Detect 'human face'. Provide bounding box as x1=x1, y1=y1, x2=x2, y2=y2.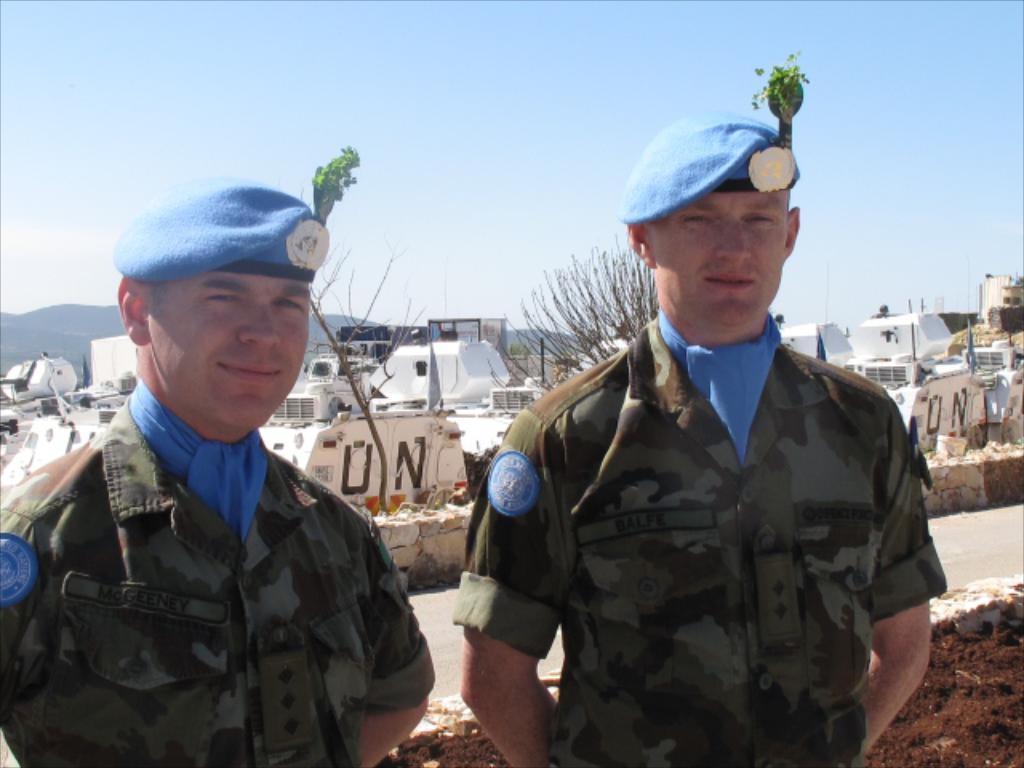
x1=645, y1=192, x2=786, y2=326.
